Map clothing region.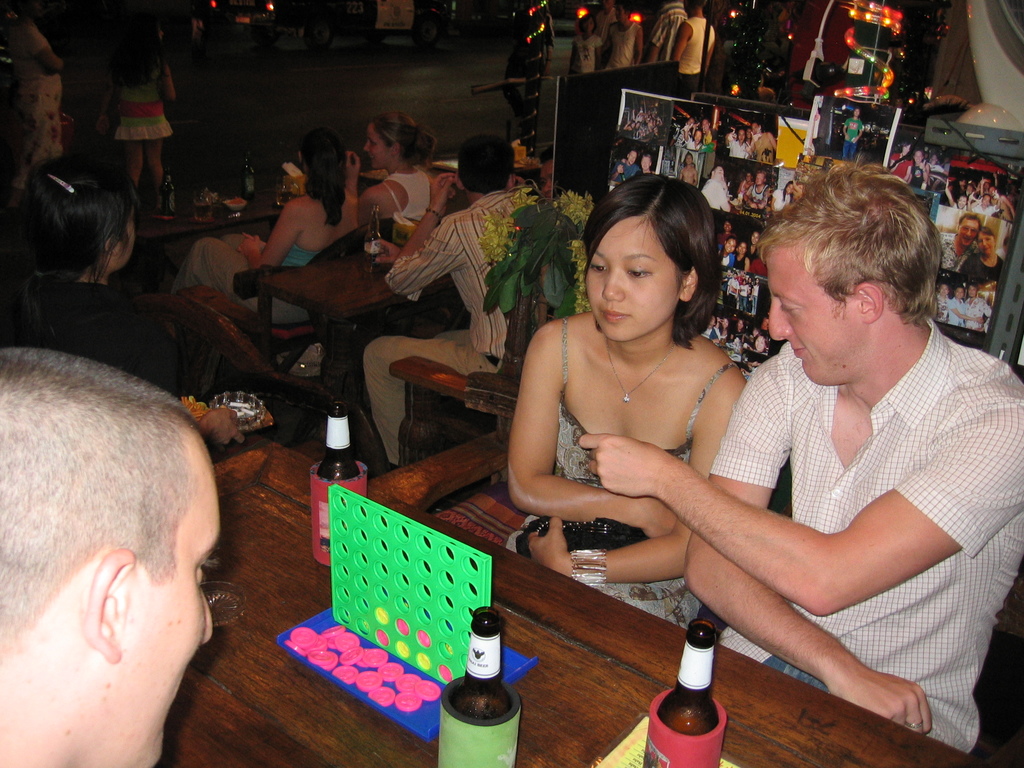
Mapped to {"left": 989, "top": 191, "right": 1012, "bottom": 221}.
